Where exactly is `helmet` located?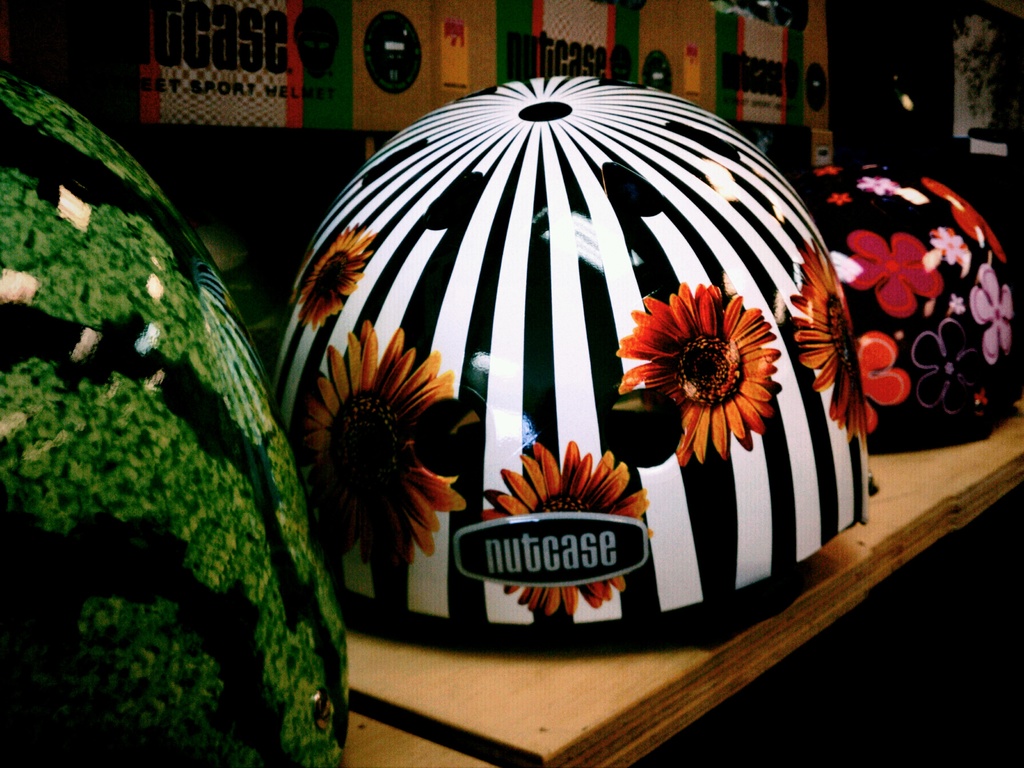
Its bounding box is crop(811, 158, 1021, 453).
